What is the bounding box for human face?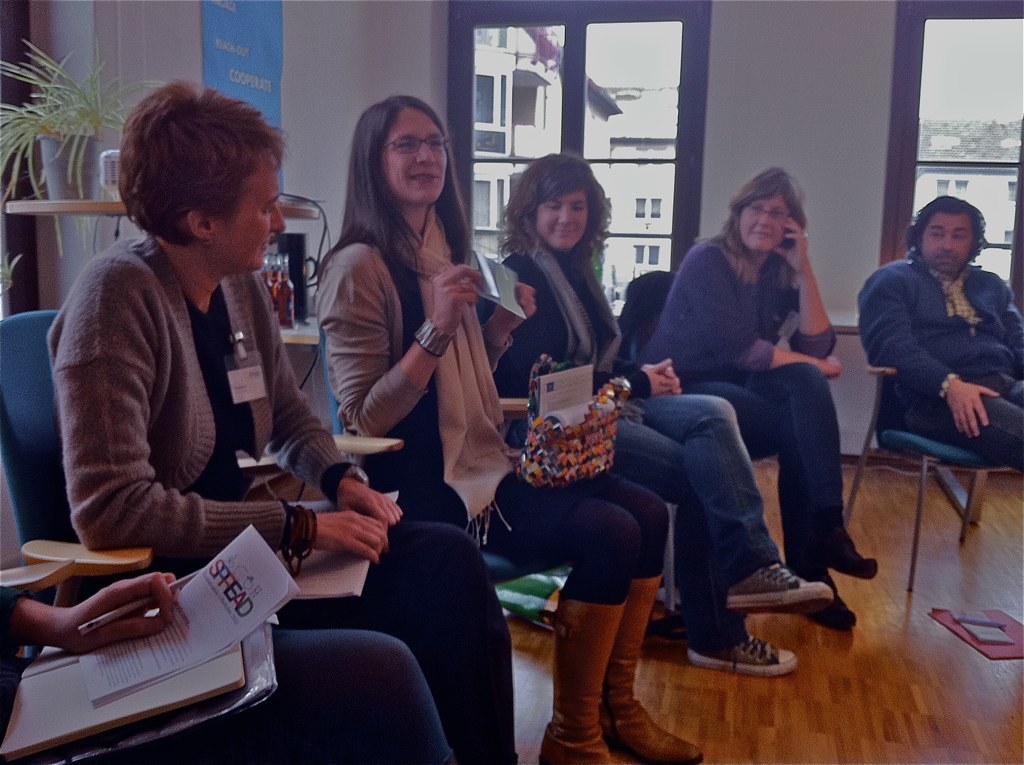
crop(542, 196, 585, 243).
